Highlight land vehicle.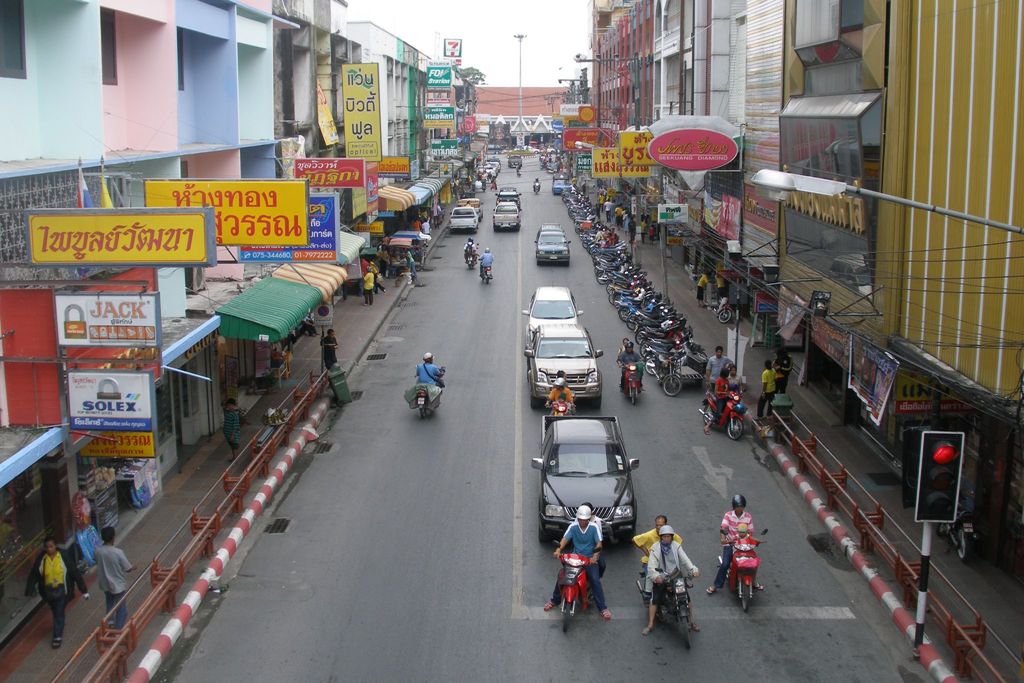
Highlighted region: box=[465, 241, 480, 270].
